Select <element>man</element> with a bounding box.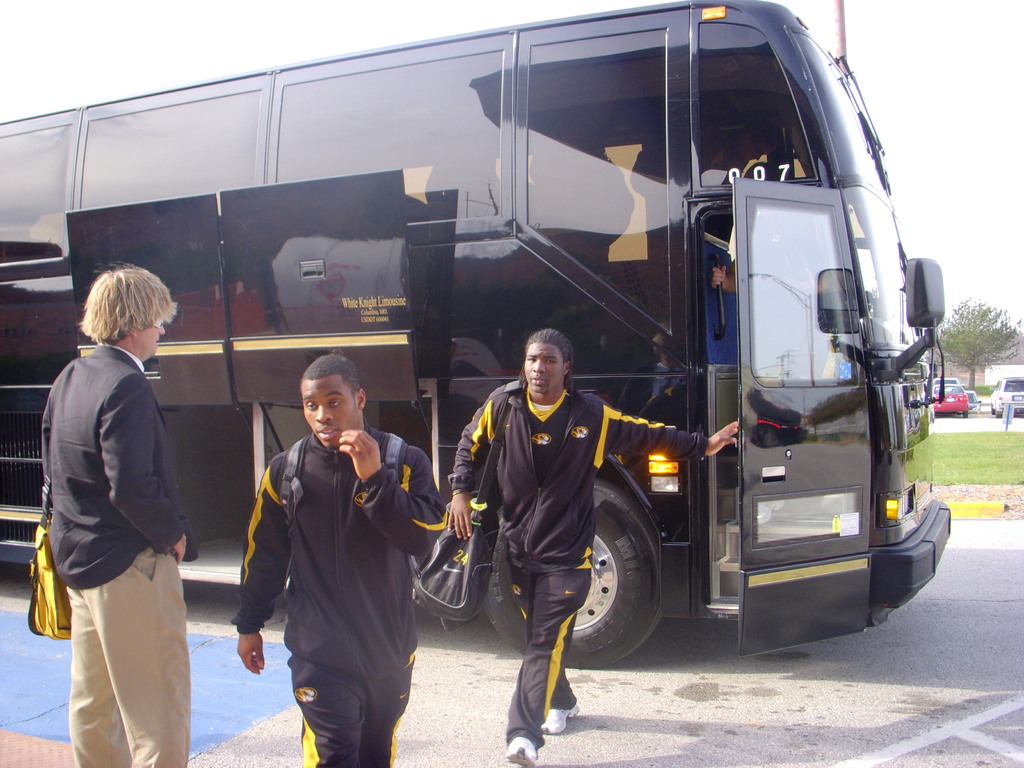
BBox(21, 216, 225, 767).
